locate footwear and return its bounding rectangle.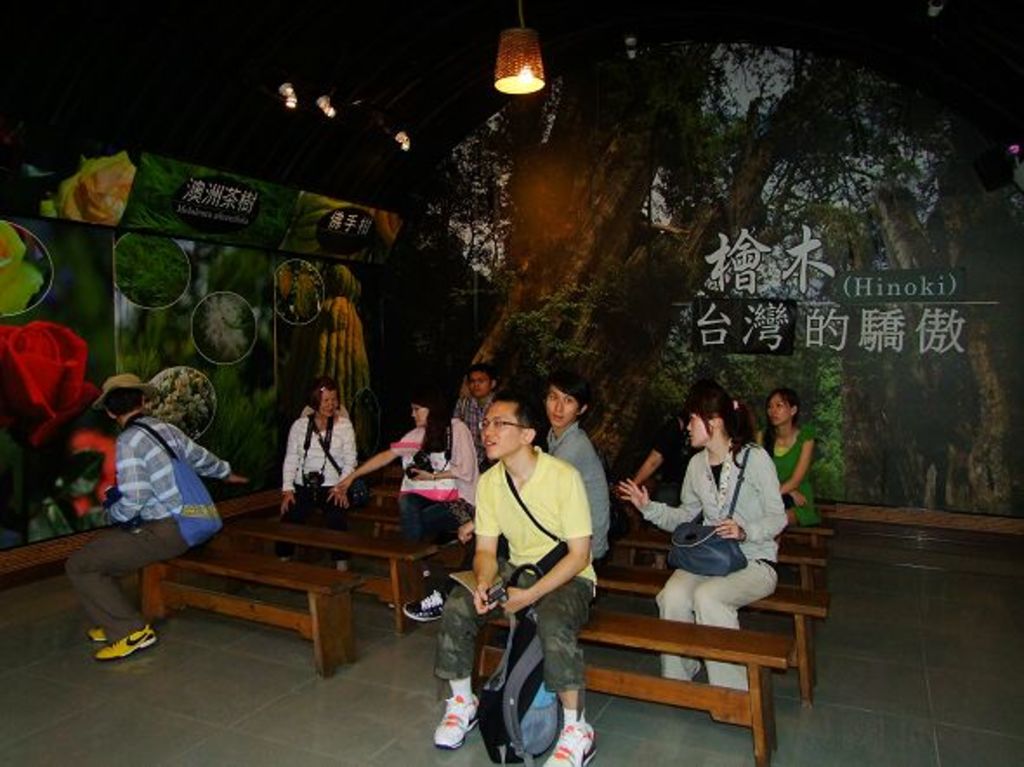
[x1=542, y1=717, x2=597, y2=765].
